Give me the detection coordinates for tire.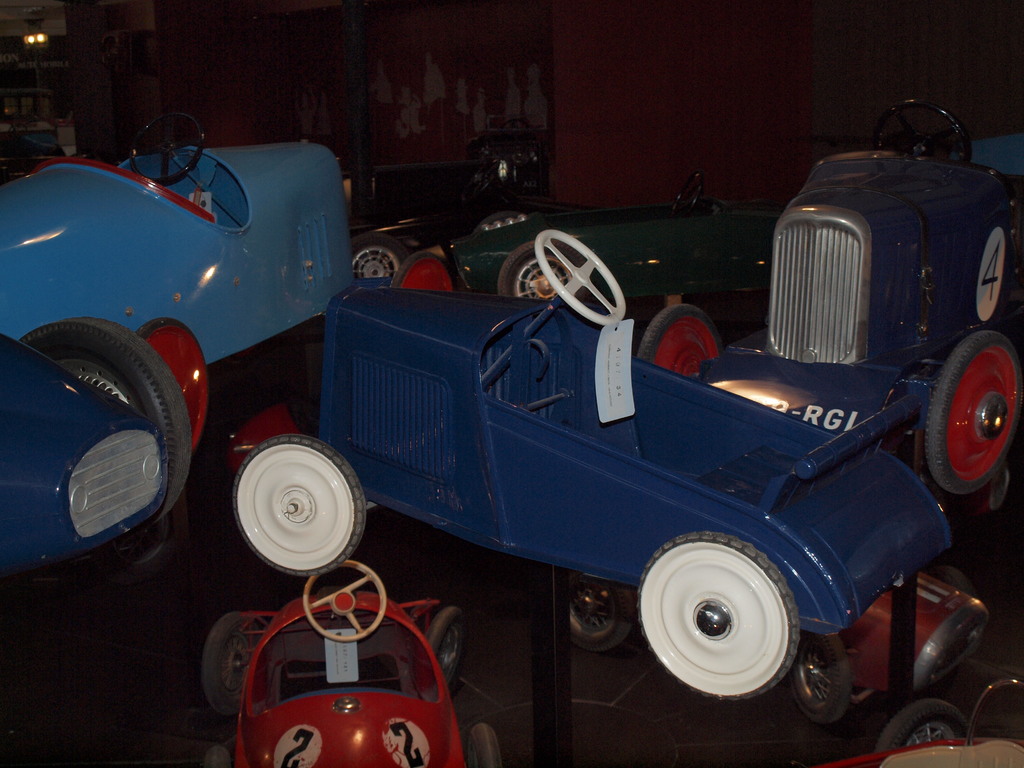
box=[645, 307, 726, 380].
